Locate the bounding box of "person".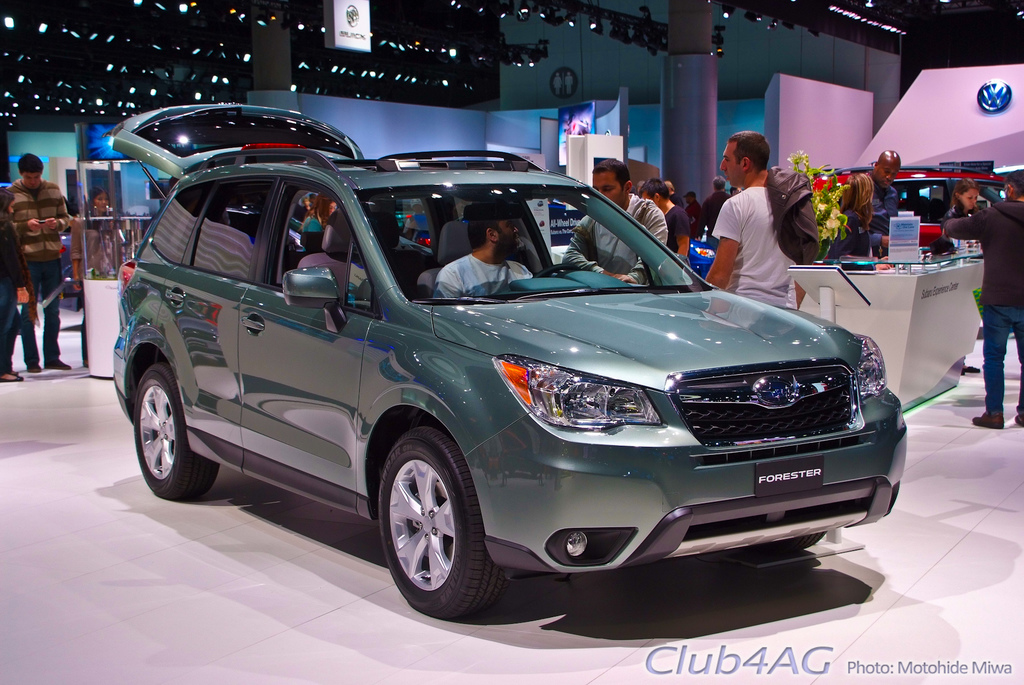
Bounding box: bbox=[825, 161, 872, 268].
